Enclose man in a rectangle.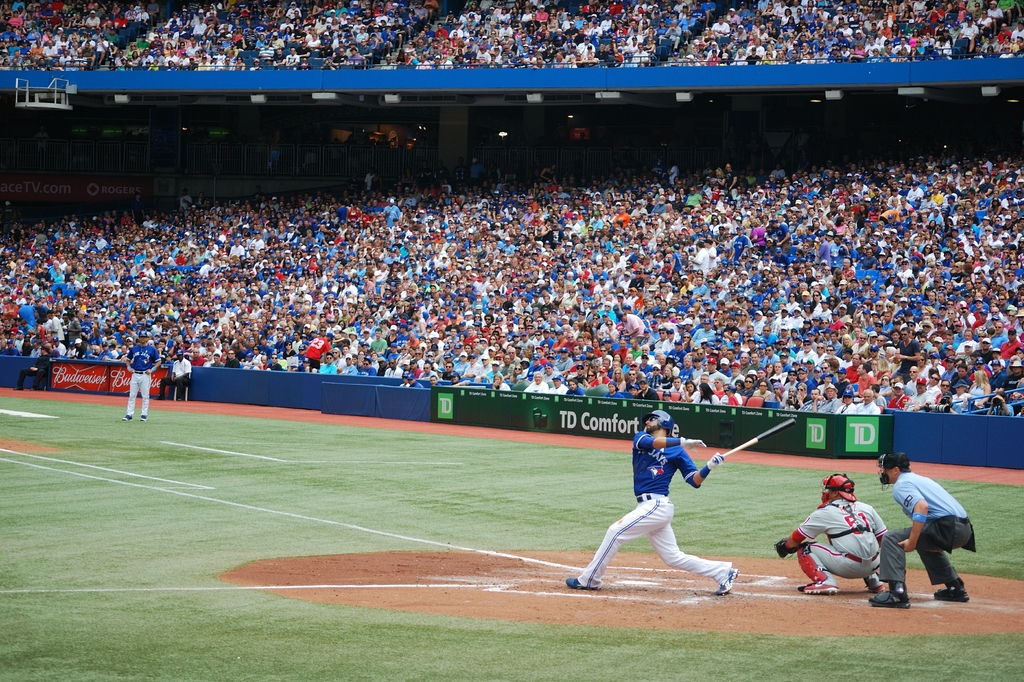
(left=274, top=331, right=285, bottom=350).
